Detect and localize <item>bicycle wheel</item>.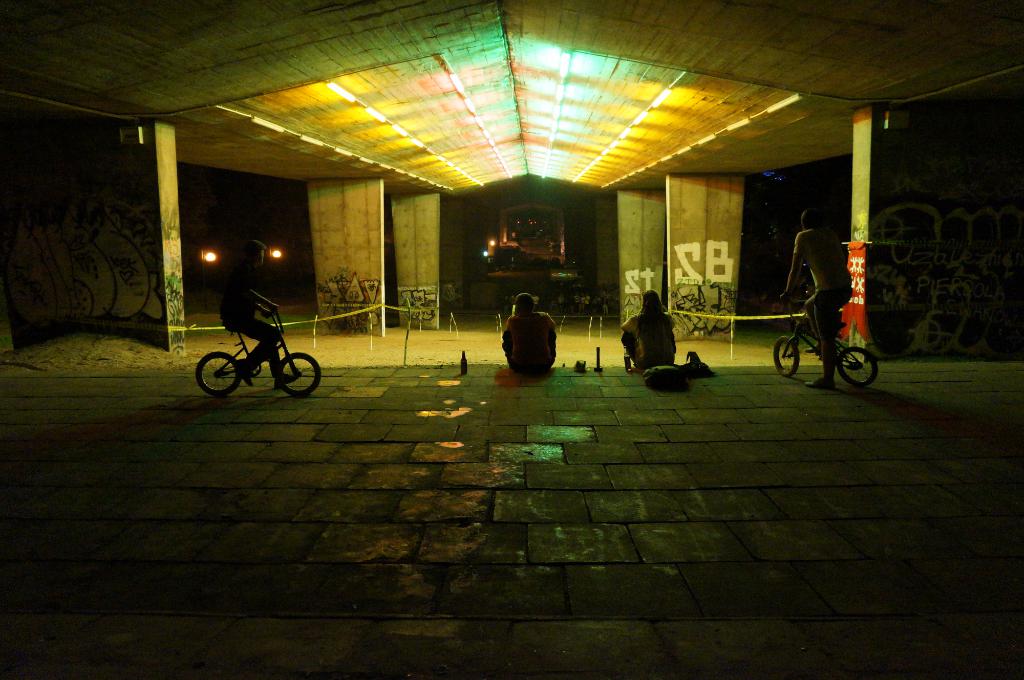
Localized at locate(275, 348, 325, 393).
